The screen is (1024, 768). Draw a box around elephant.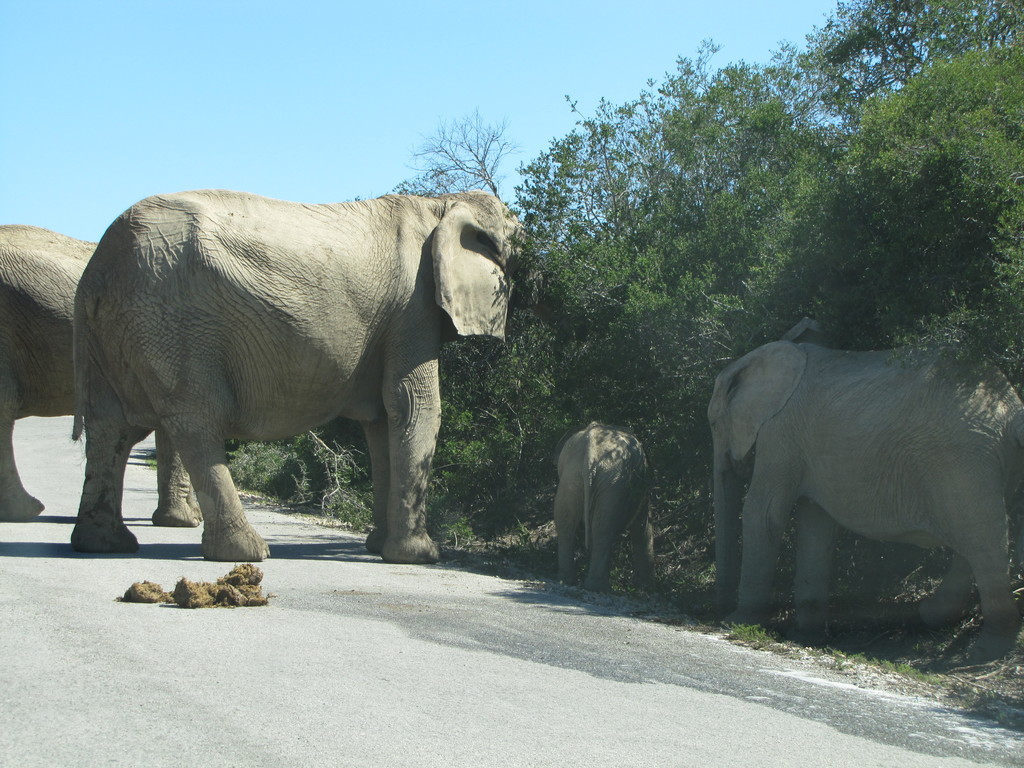
{"left": 71, "top": 193, "right": 538, "bottom": 556}.
